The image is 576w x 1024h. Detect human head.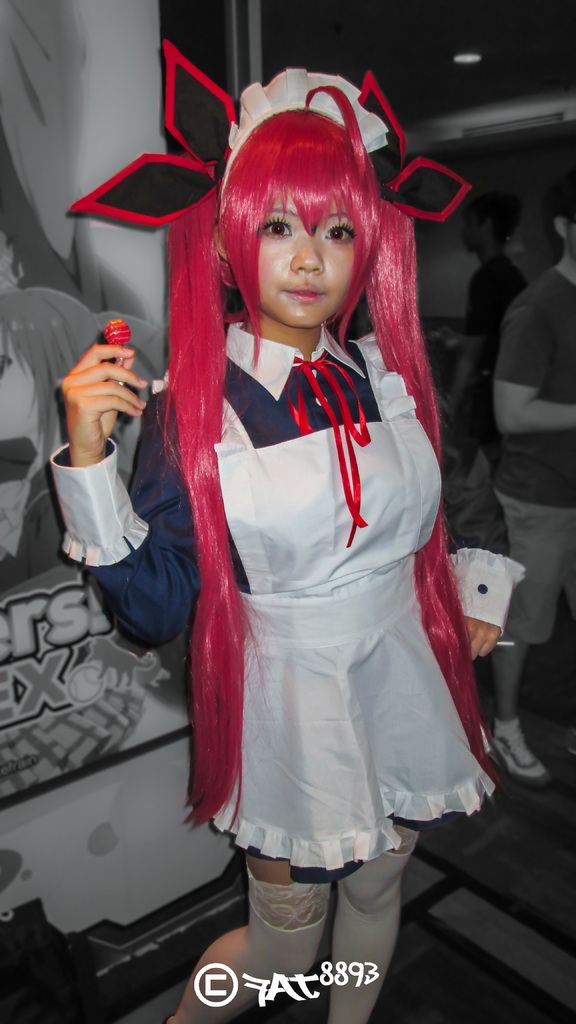
Detection: [x1=211, y1=90, x2=425, y2=337].
